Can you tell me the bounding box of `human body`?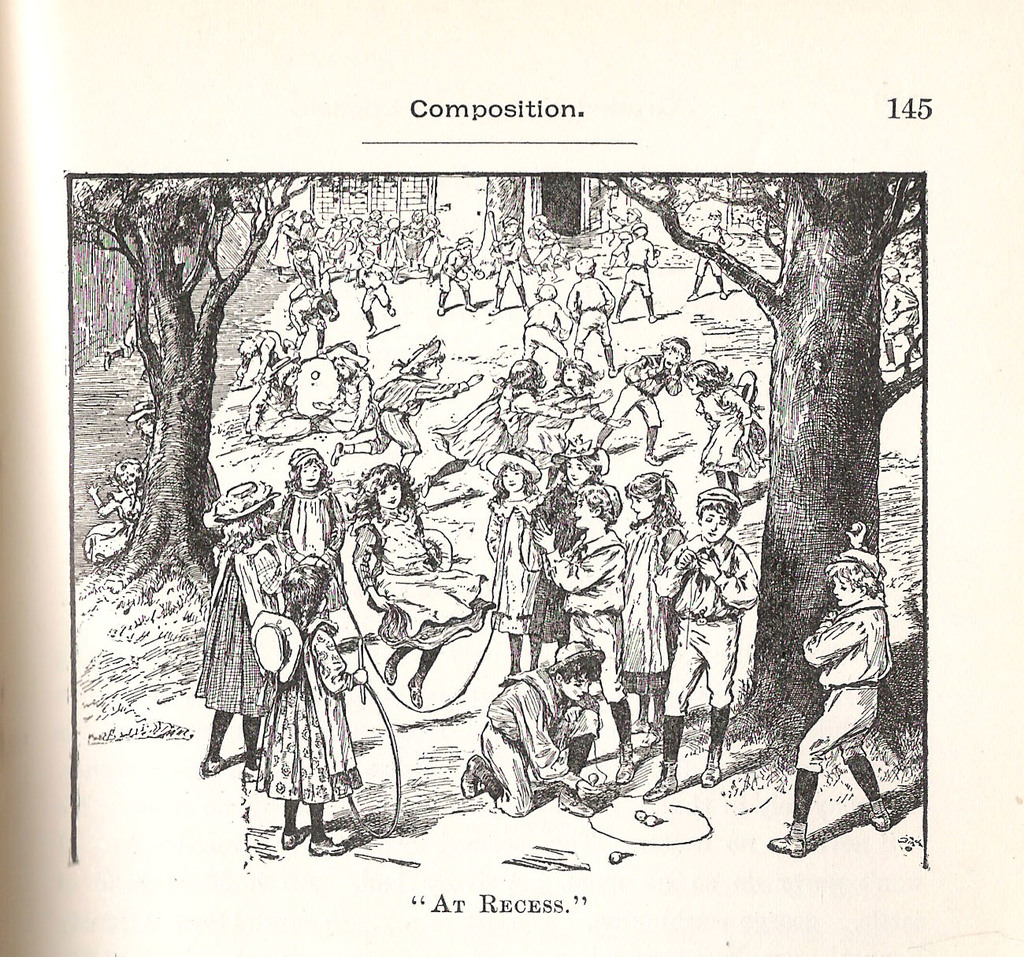
195 484 295 773.
